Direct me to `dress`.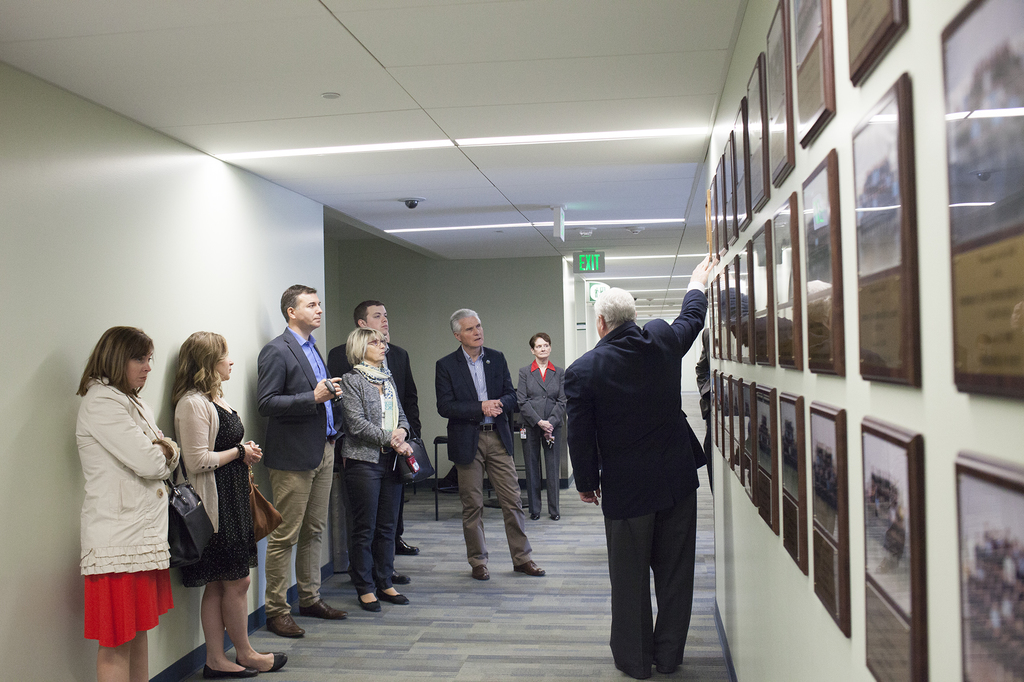
Direction: (x1=172, y1=400, x2=259, y2=587).
